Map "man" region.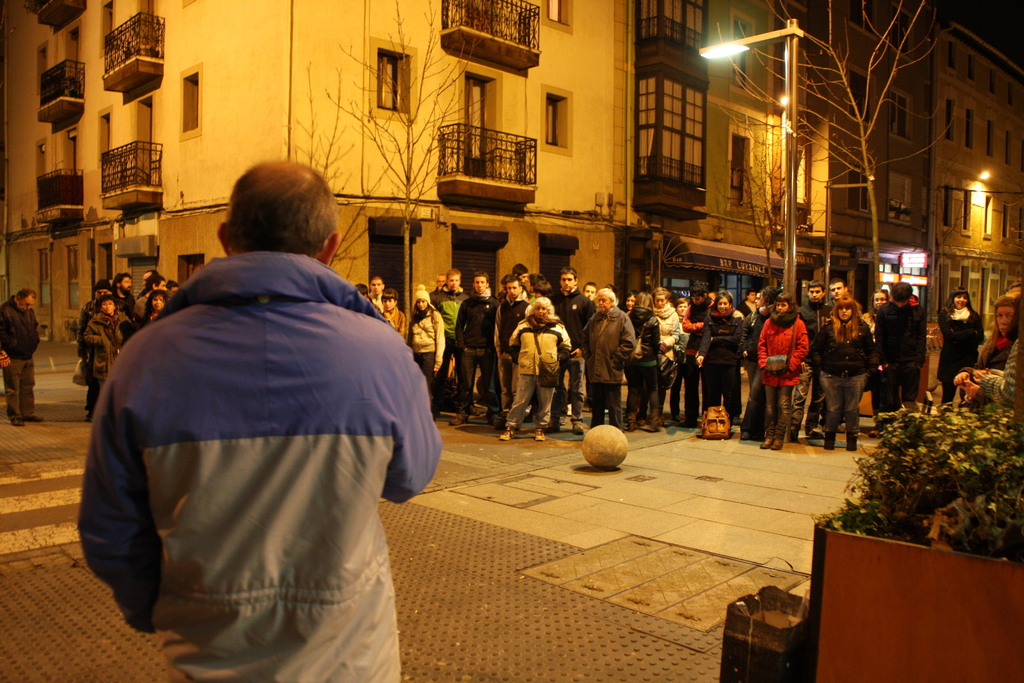
Mapped to region(828, 277, 851, 302).
